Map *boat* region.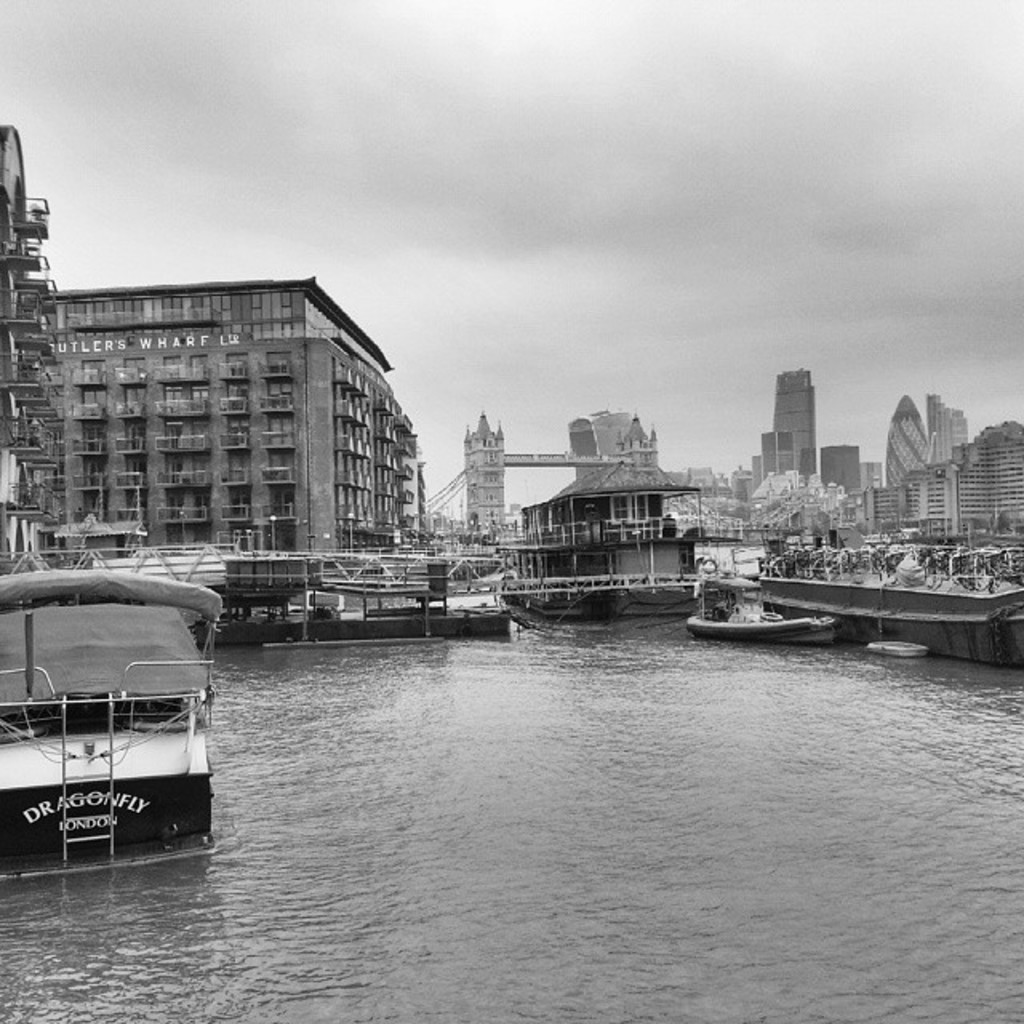
Mapped to <region>757, 514, 1022, 664</region>.
